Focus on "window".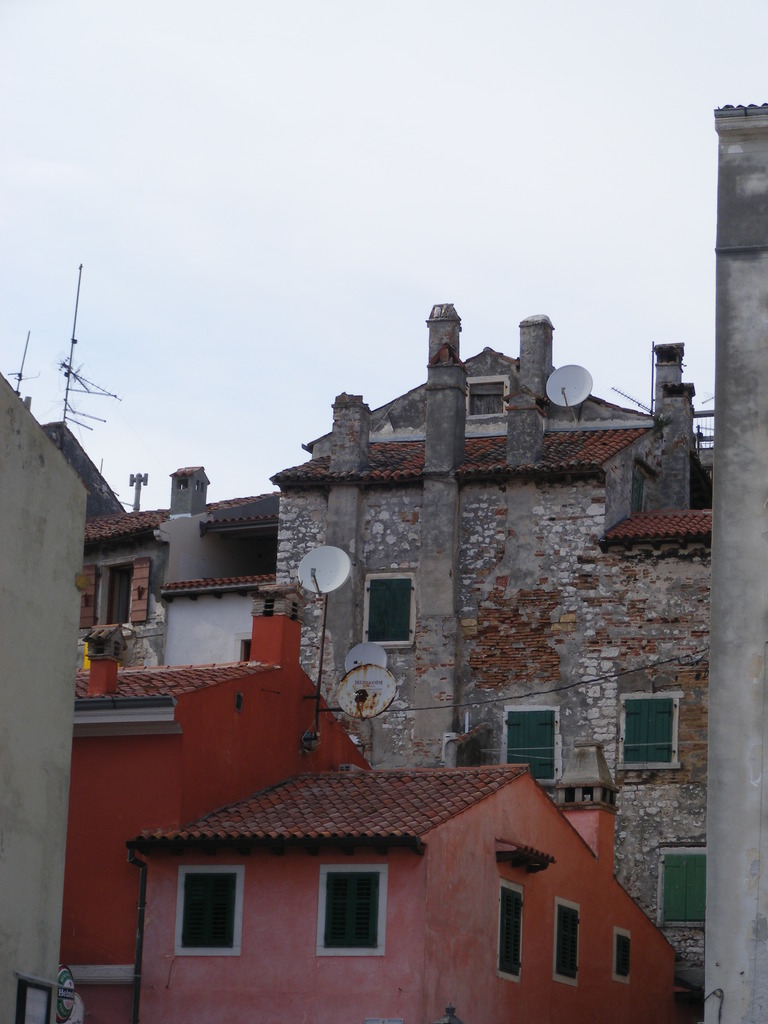
Focused at locate(317, 867, 385, 959).
